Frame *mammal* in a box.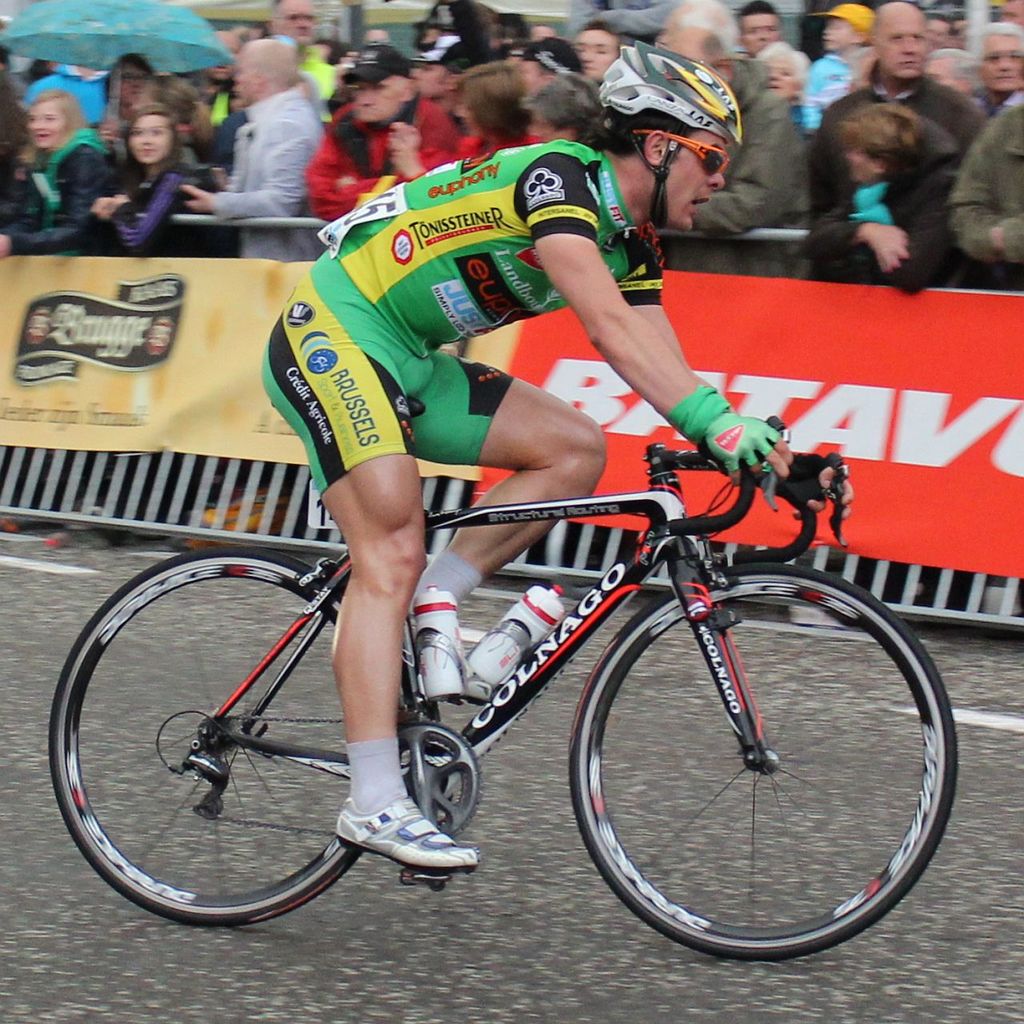
box(958, 80, 1023, 637).
